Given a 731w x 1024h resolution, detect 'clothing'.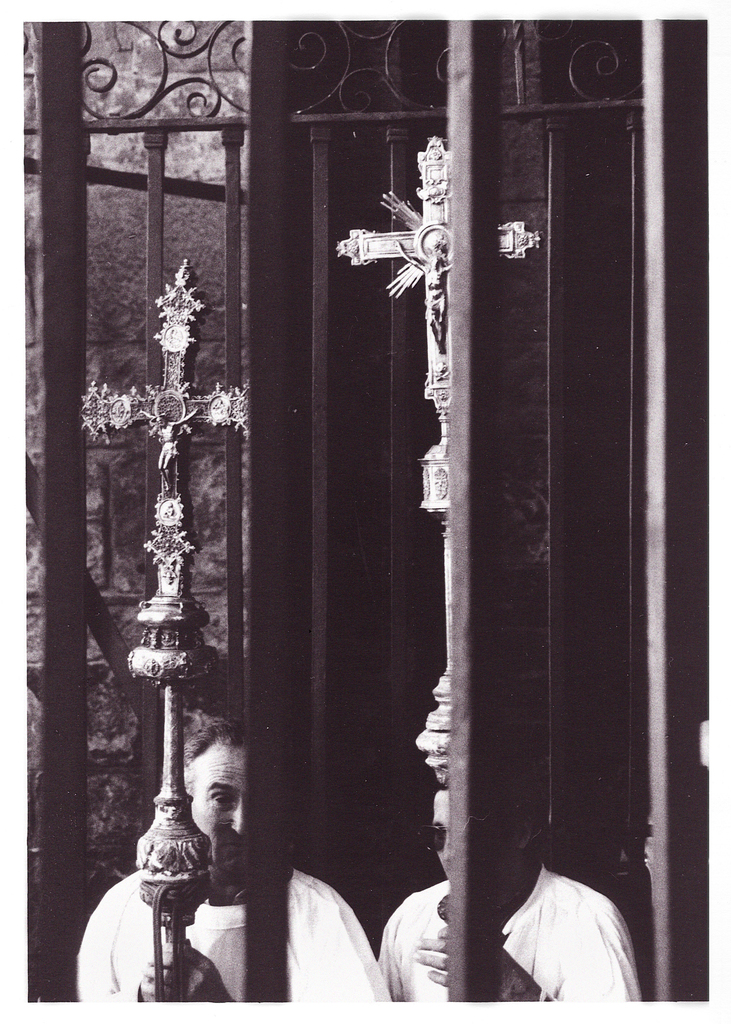
pyautogui.locateOnScreen(378, 824, 654, 1019).
